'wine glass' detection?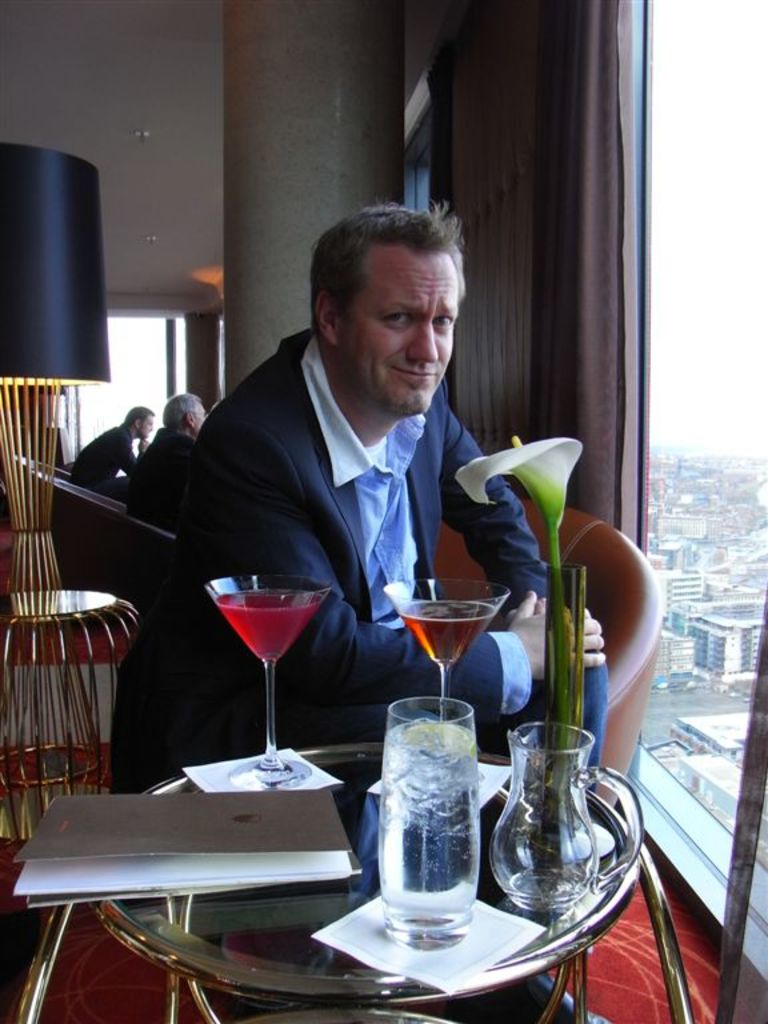
bbox=(381, 576, 509, 731)
